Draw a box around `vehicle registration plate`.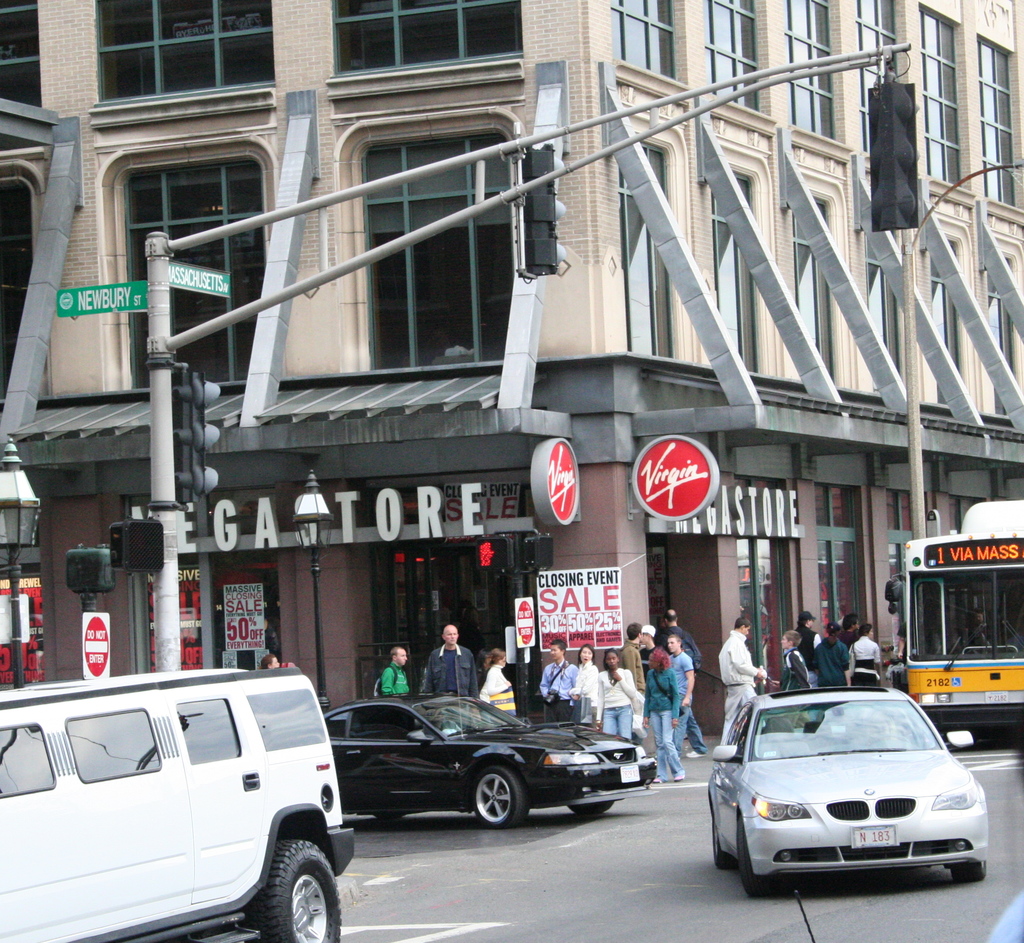
851:833:900:852.
